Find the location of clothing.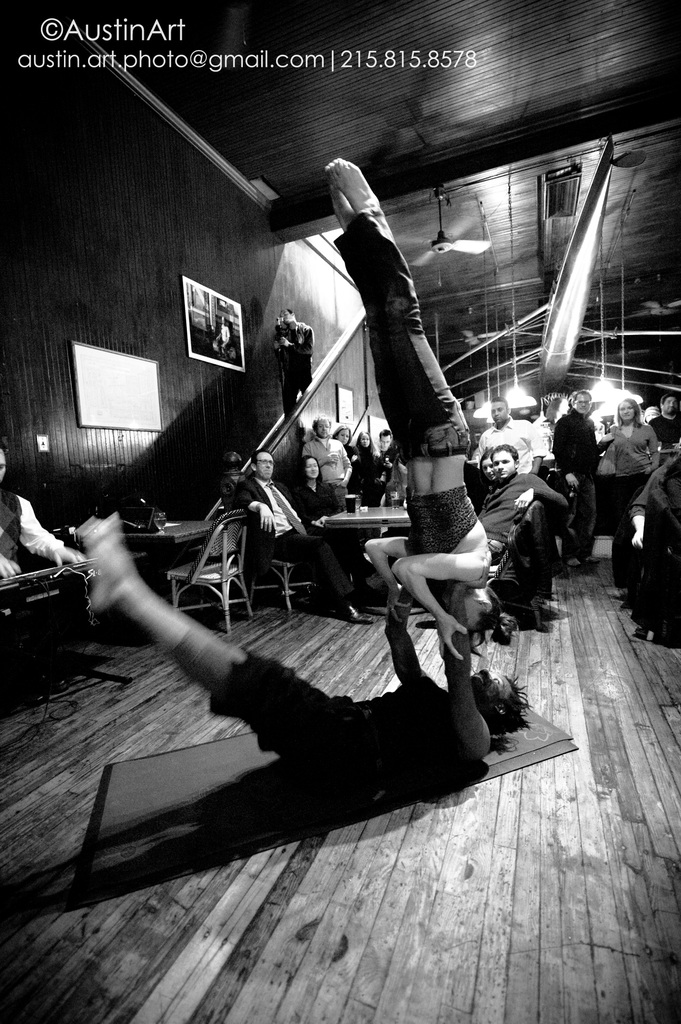
Location: bbox=(410, 485, 480, 547).
